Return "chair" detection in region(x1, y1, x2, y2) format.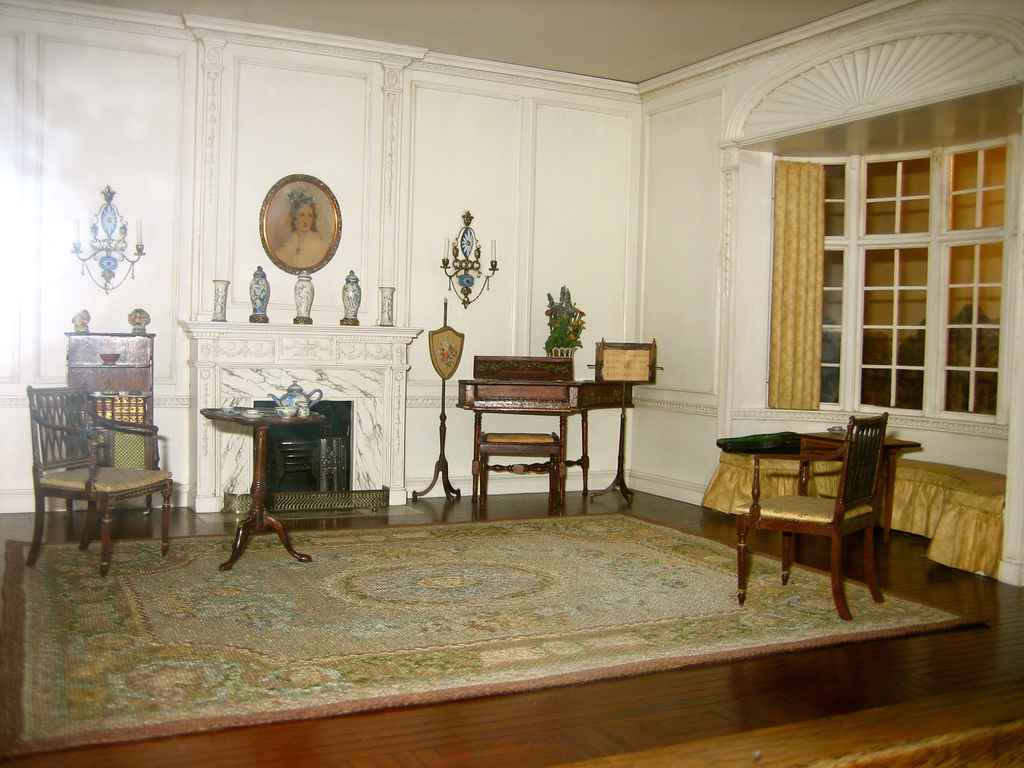
region(696, 405, 903, 618).
